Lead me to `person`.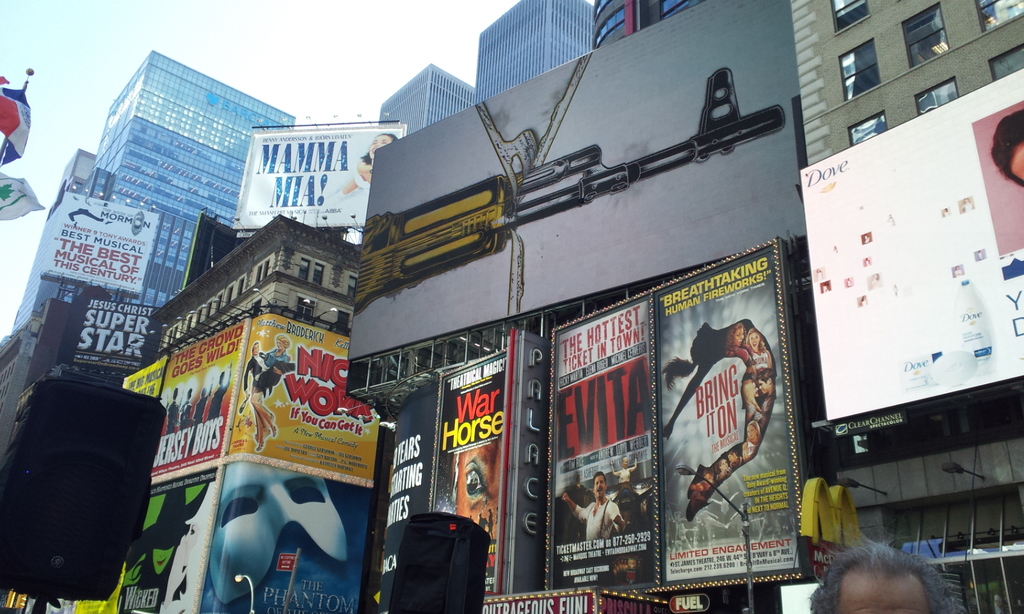
Lead to pyautogui.locateOnScreen(217, 462, 343, 597).
